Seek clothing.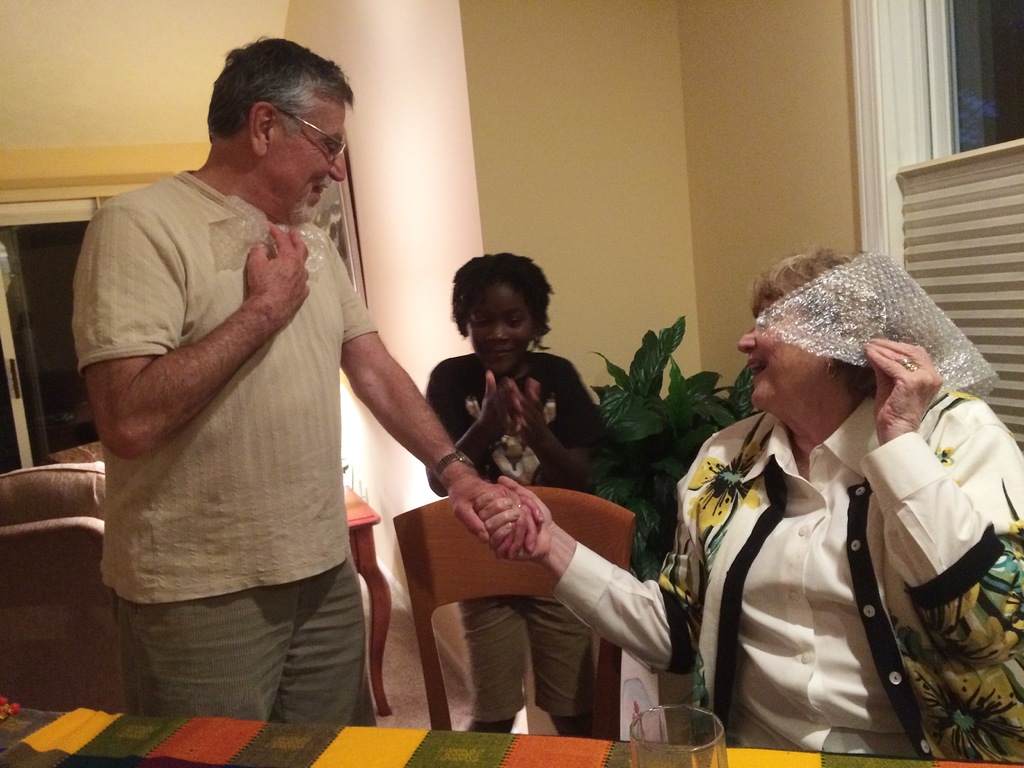
x1=551 y1=381 x2=1023 y2=760.
